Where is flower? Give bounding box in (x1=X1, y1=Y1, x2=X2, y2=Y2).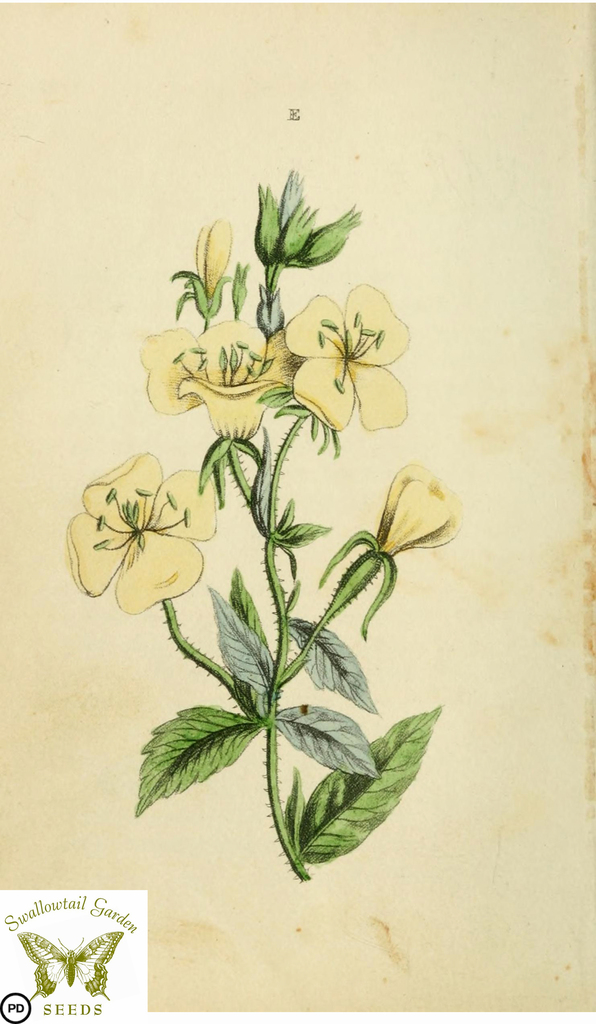
(x1=252, y1=182, x2=285, y2=266).
